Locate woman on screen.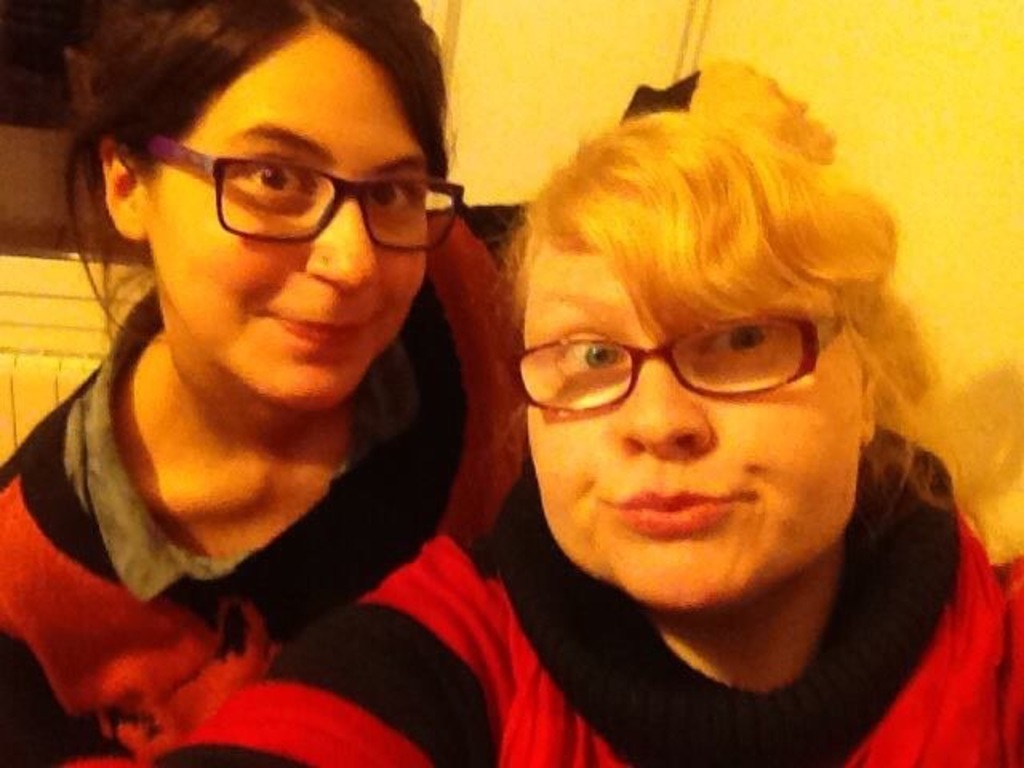
On screen at box=[0, 0, 534, 766].
